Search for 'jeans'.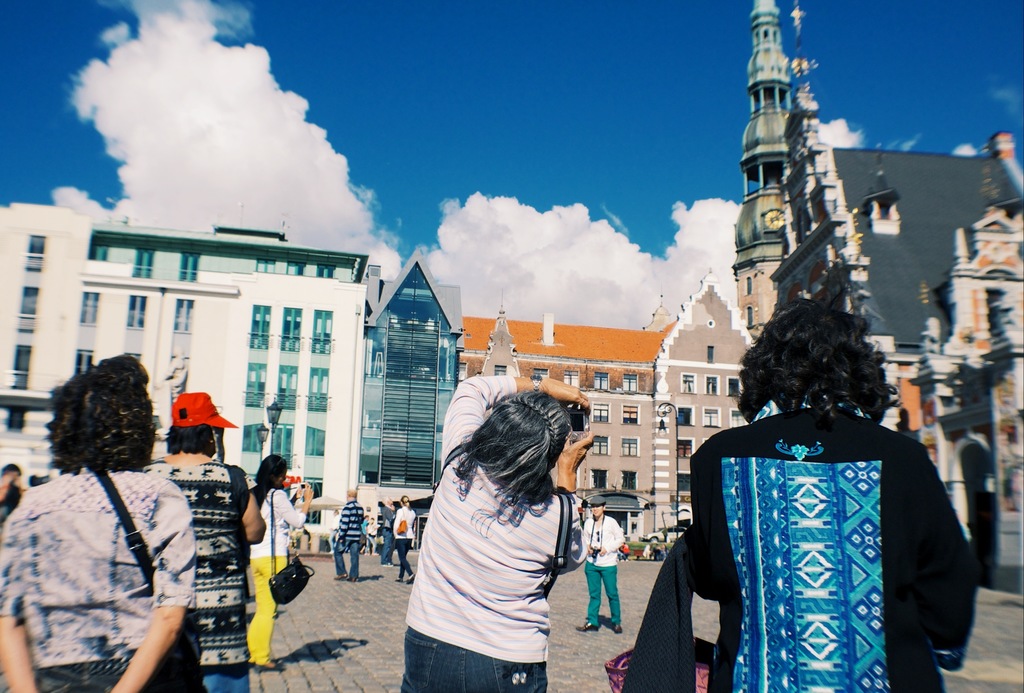
Found at select_region(333, 542, 360, 576).
